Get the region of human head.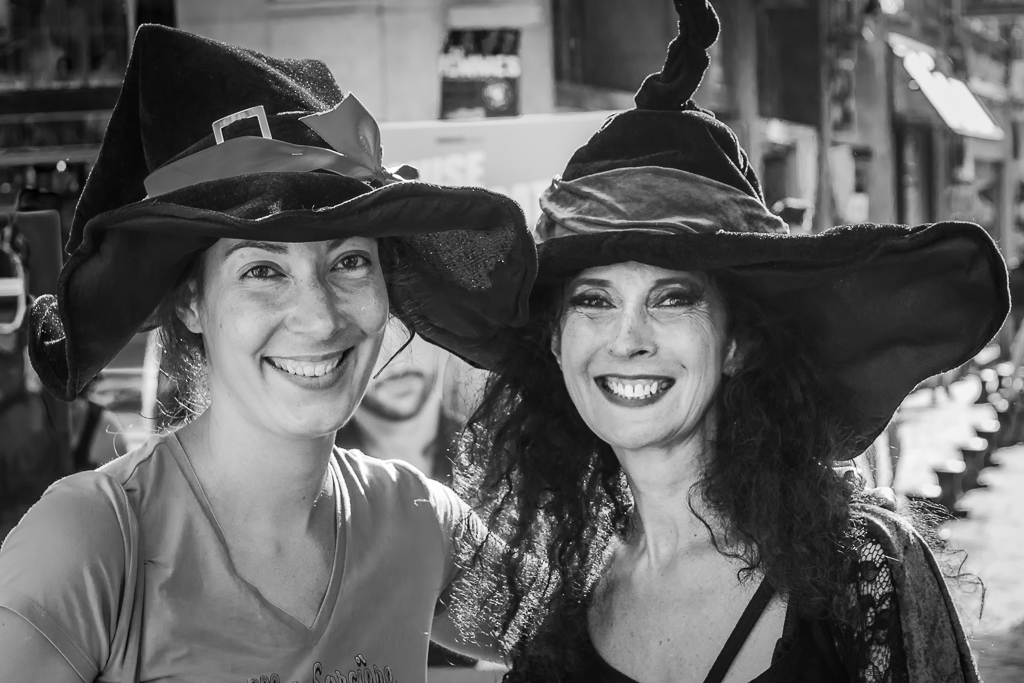
bbox=[549, 238, 765, 431].
